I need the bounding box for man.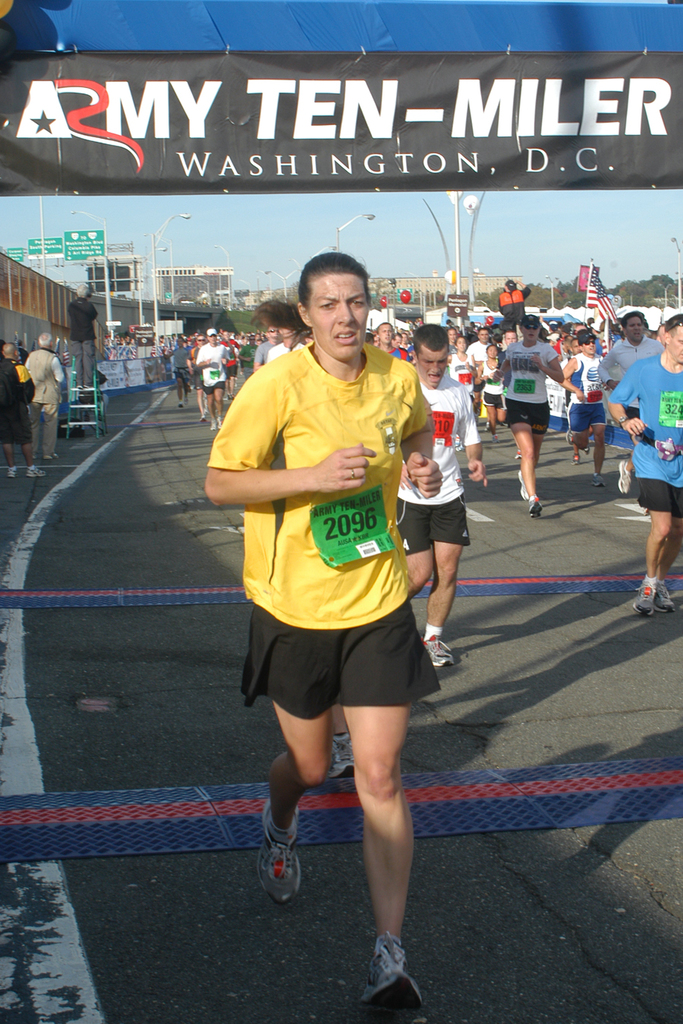
Here it is: 560:340:585:454.
